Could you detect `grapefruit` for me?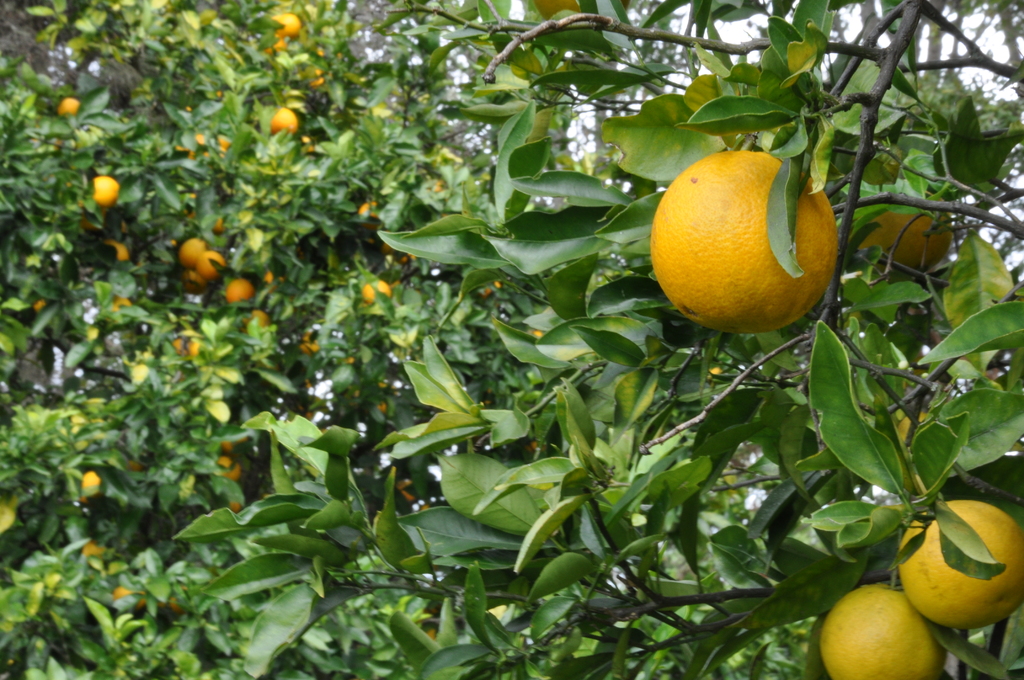
Detection result: left=177, top=236, right=202, bottom=266.
